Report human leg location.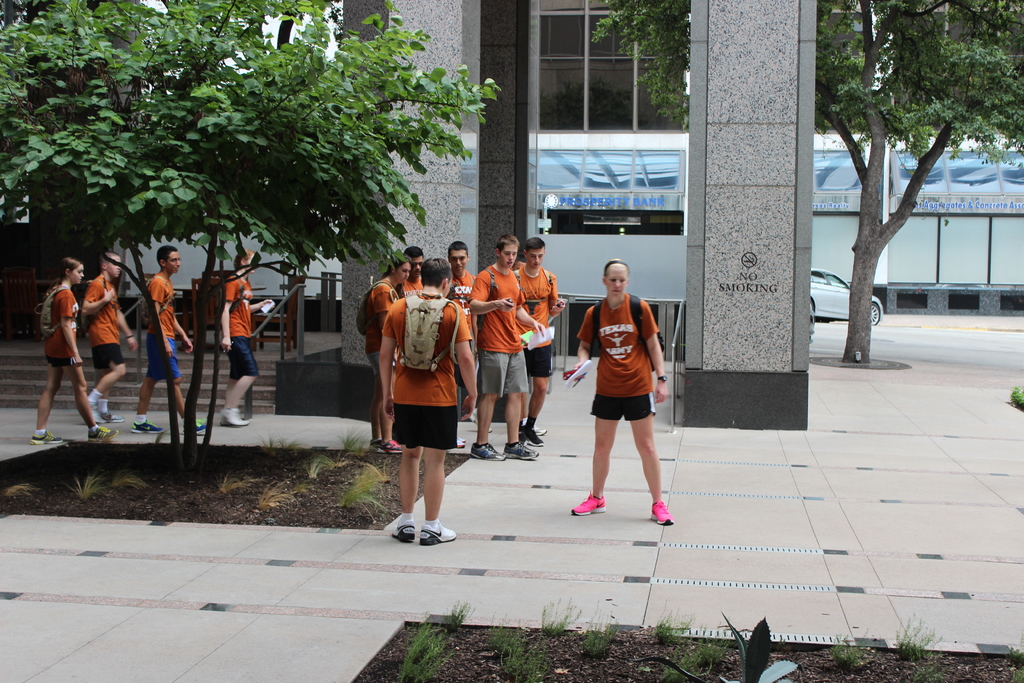
Report: 34/361/59/444.
